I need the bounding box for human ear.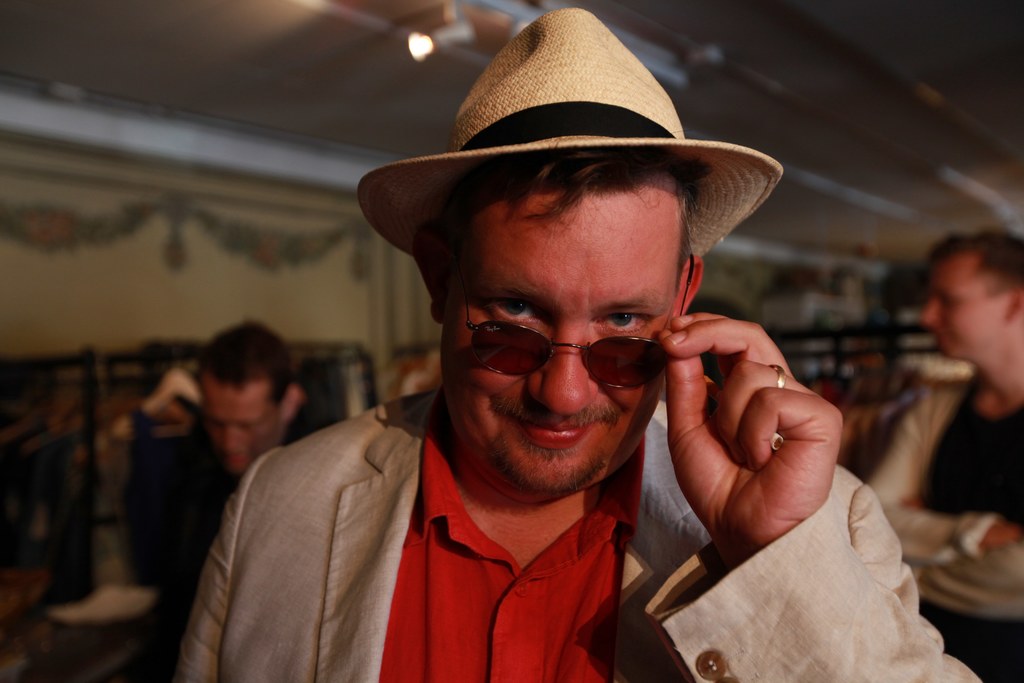
Here it is: detection(673, 255, 705, 322).
